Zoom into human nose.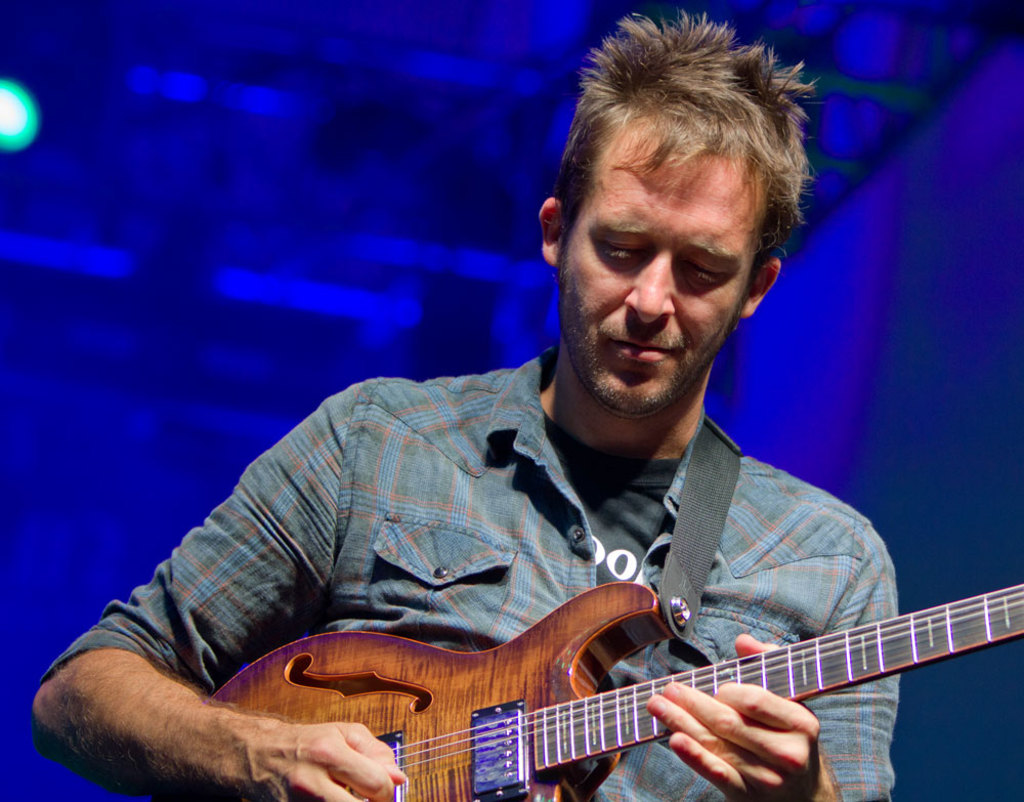
Zoom target: BBox(623, 250, 677, 322).
